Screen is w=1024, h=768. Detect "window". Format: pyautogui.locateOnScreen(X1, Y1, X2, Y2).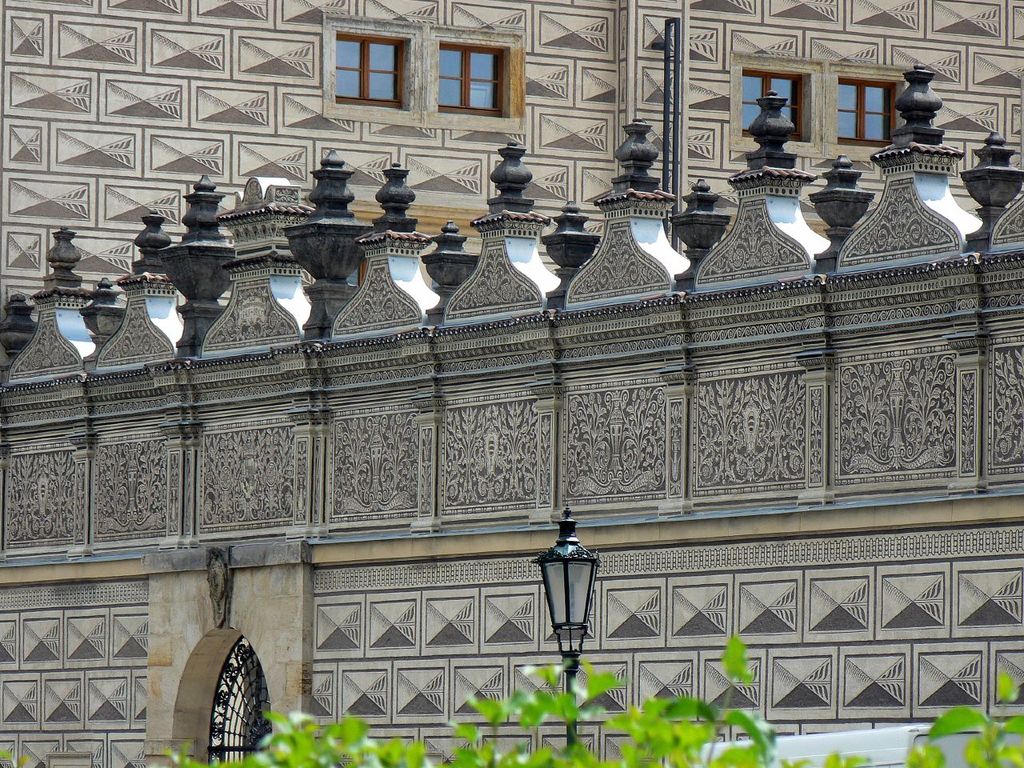
pyautogui.locateOnScreen(838, 76, 898, 146).
